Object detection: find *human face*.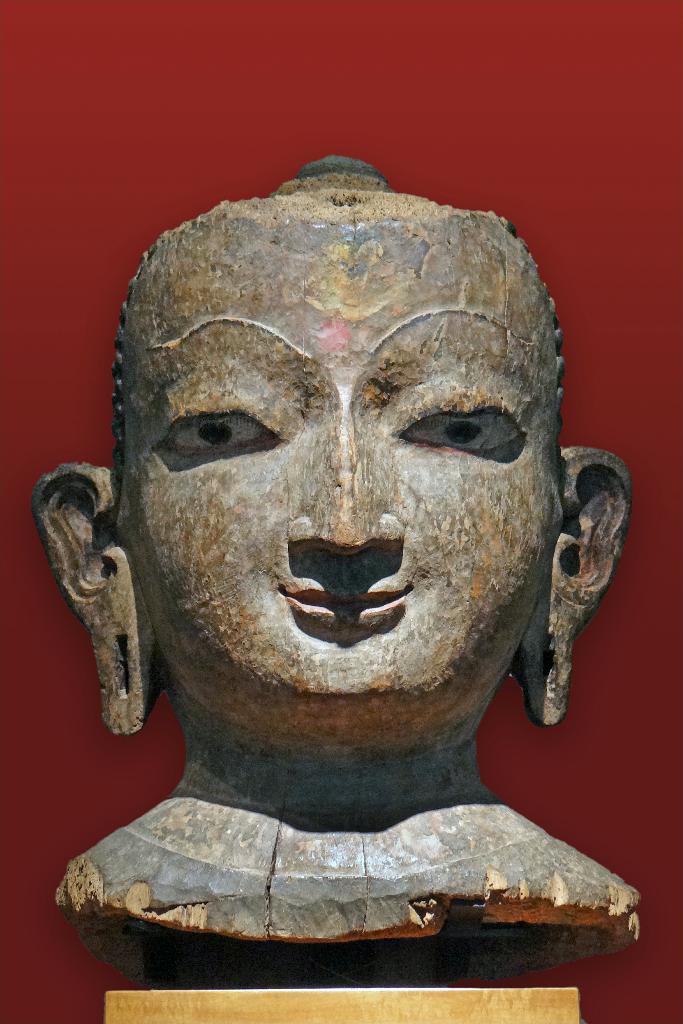
locate(120, 249, 558, 755).
